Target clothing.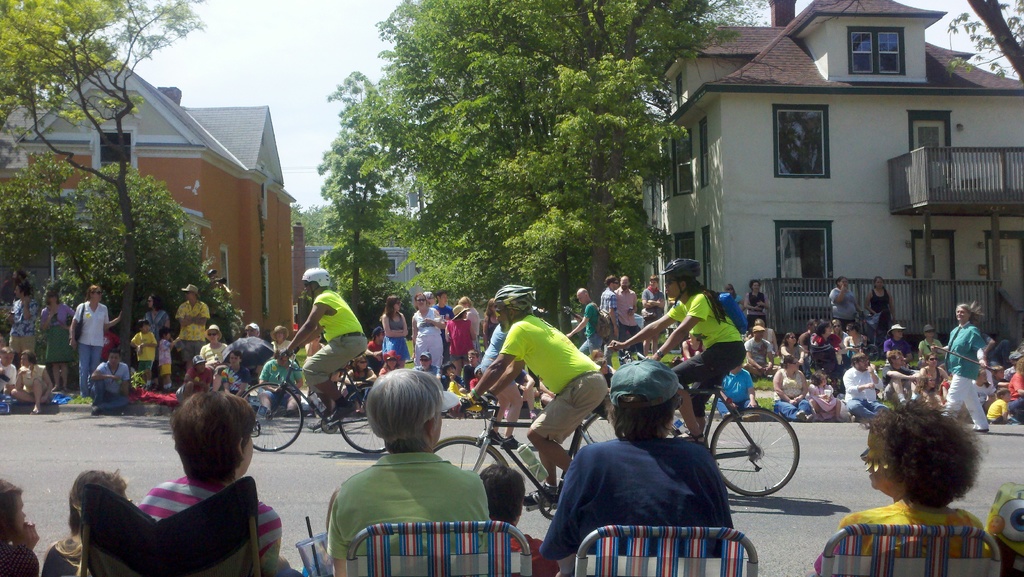
Target region: rect(381, 313, 412, 358).
